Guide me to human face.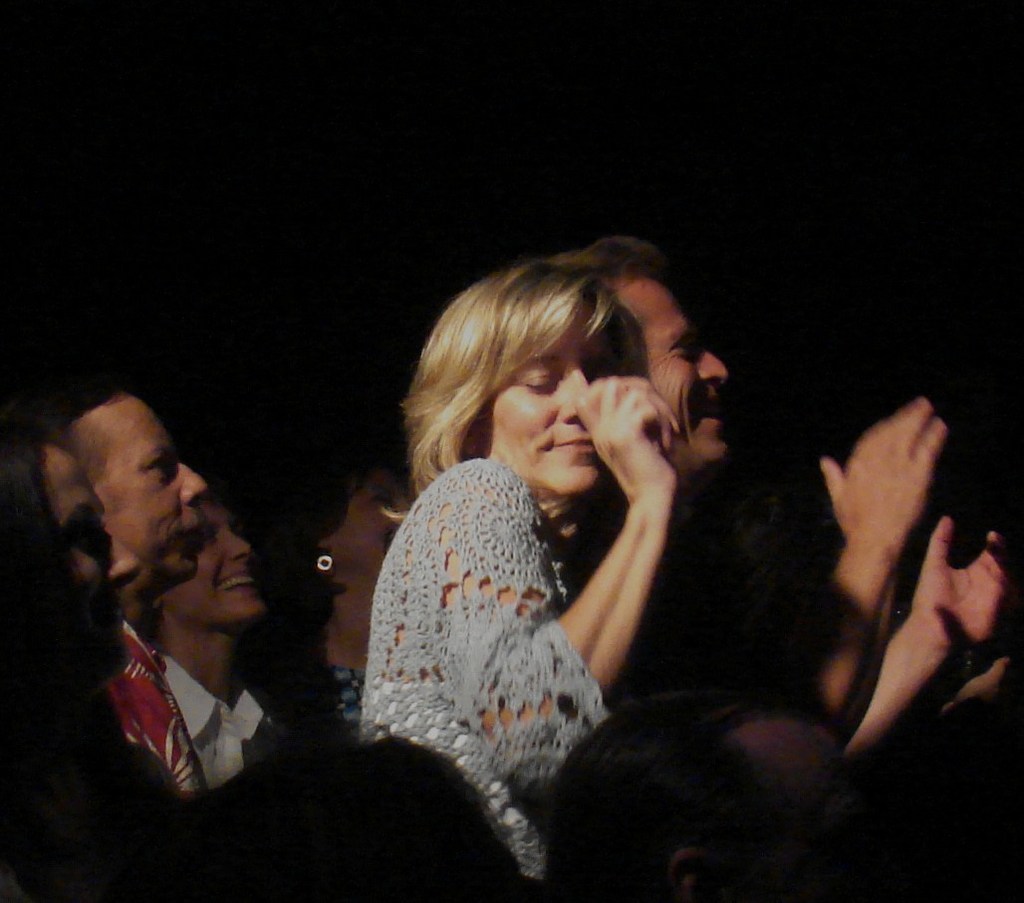
Guidance: l=611, t=269, r=726, b=467.
